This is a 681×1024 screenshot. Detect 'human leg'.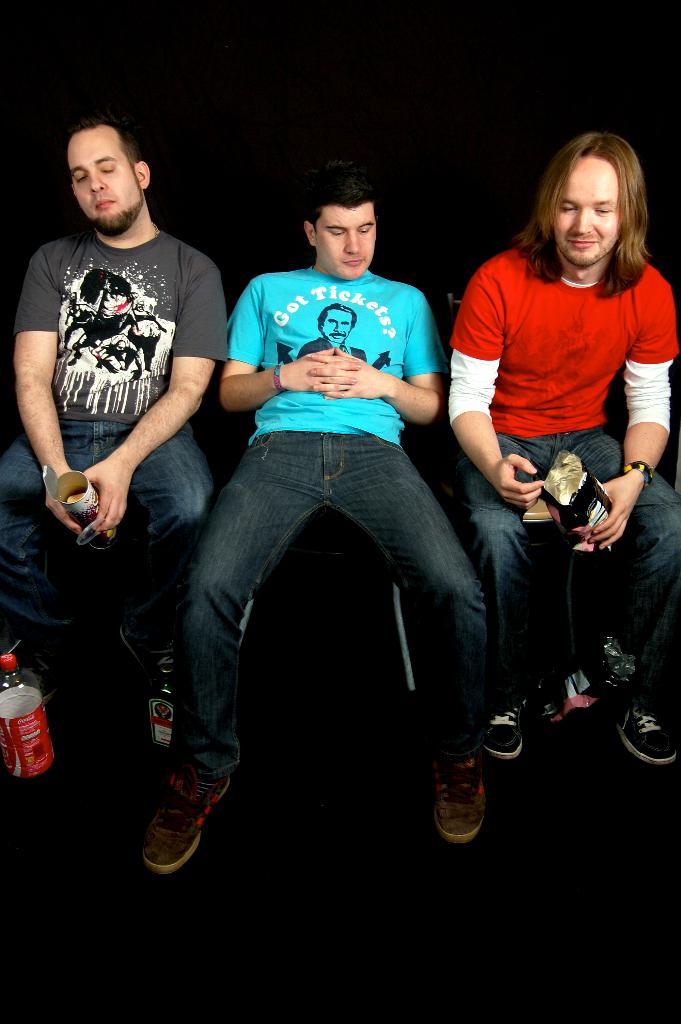
<region>465, 412, 551, 767</region>.
